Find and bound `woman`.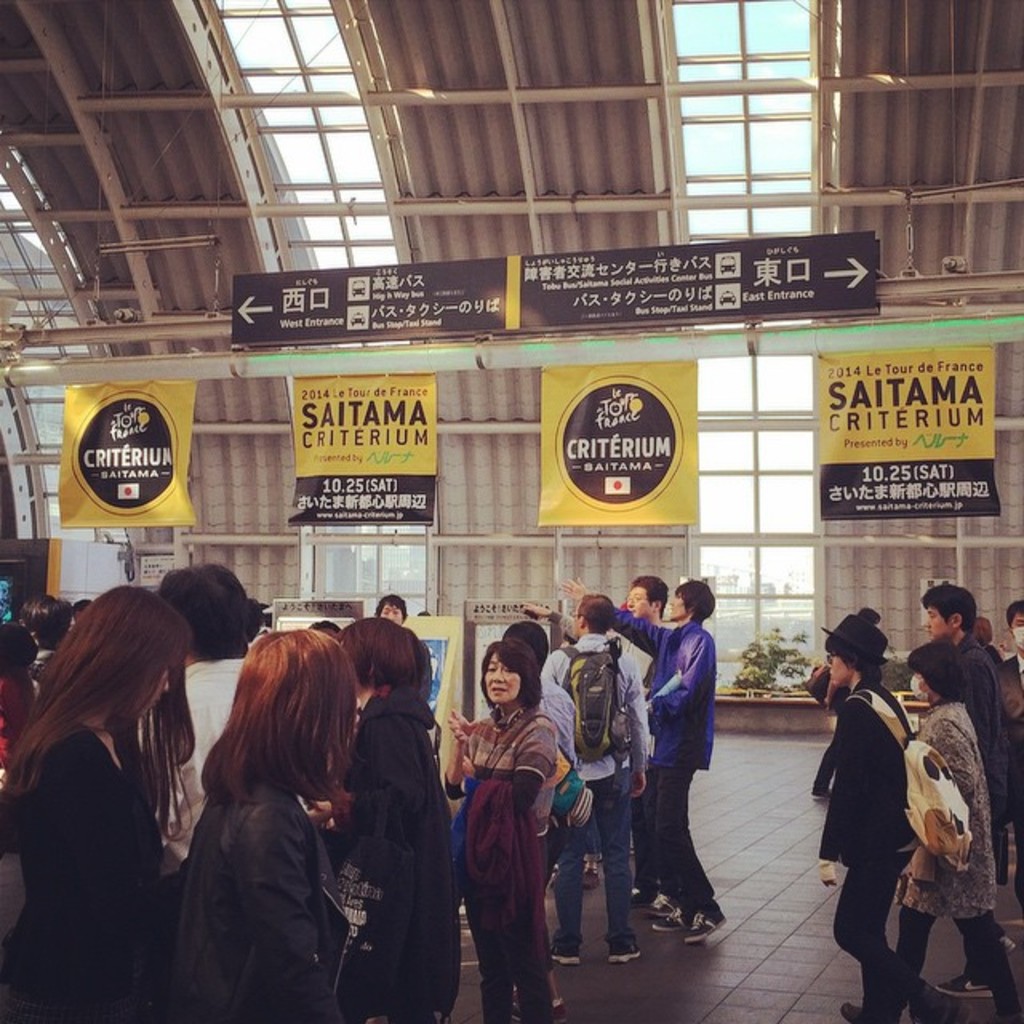
Bound: 970:618:1006:672.
